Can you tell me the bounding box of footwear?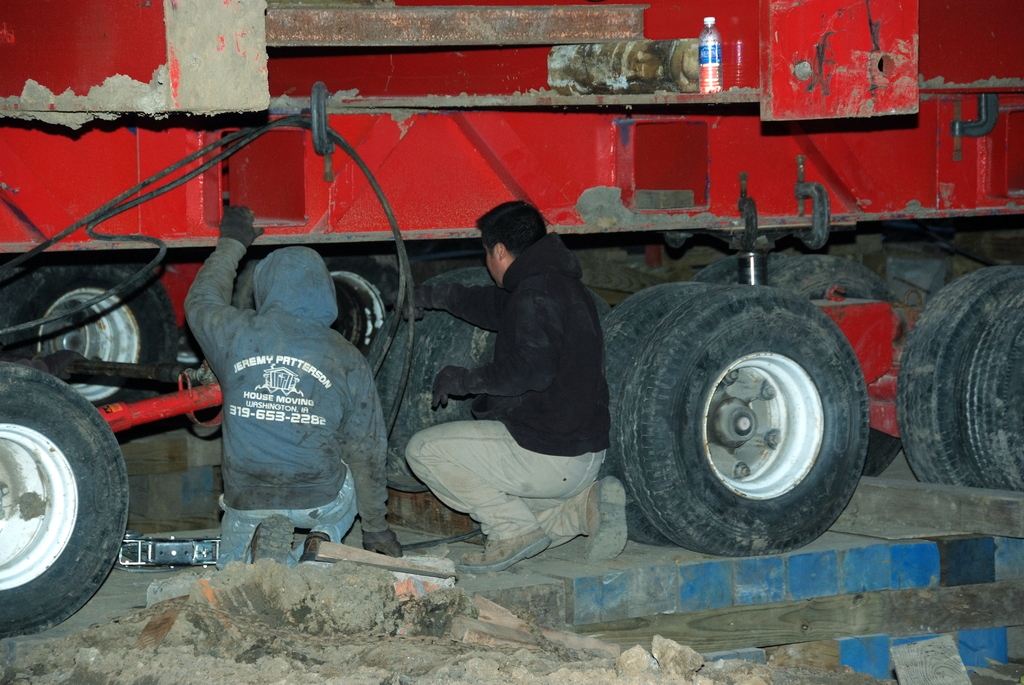
[left=300, top=531, right=326, bottom=564].
